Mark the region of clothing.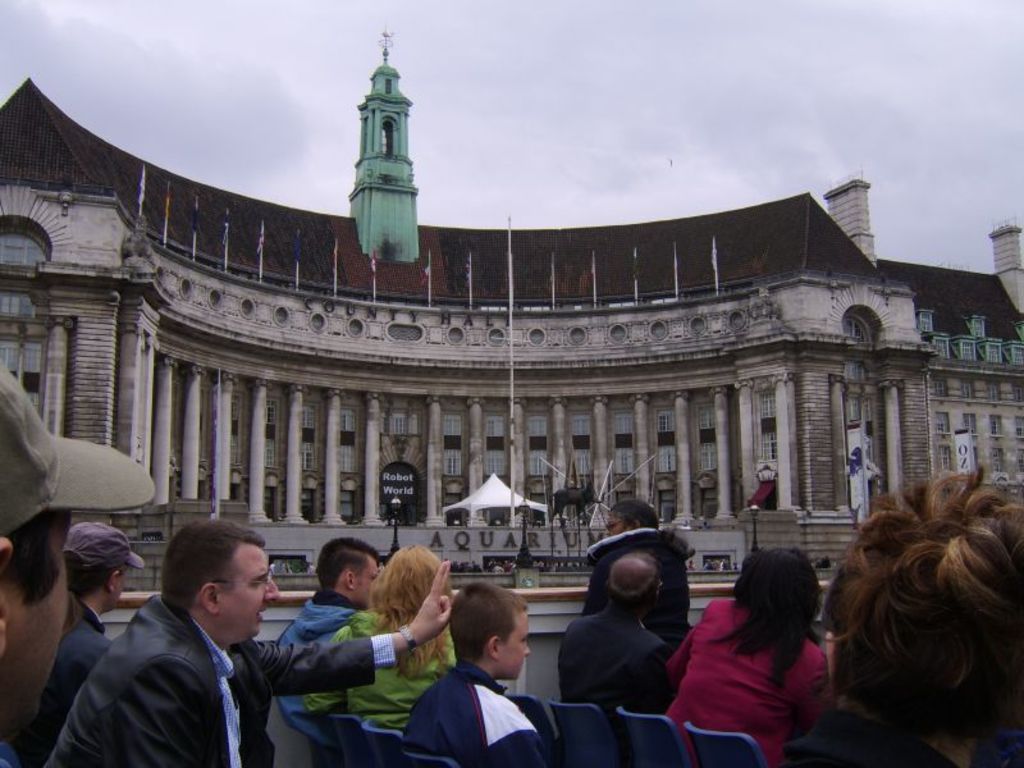
Region: locate(271, 586, 366, 746).
